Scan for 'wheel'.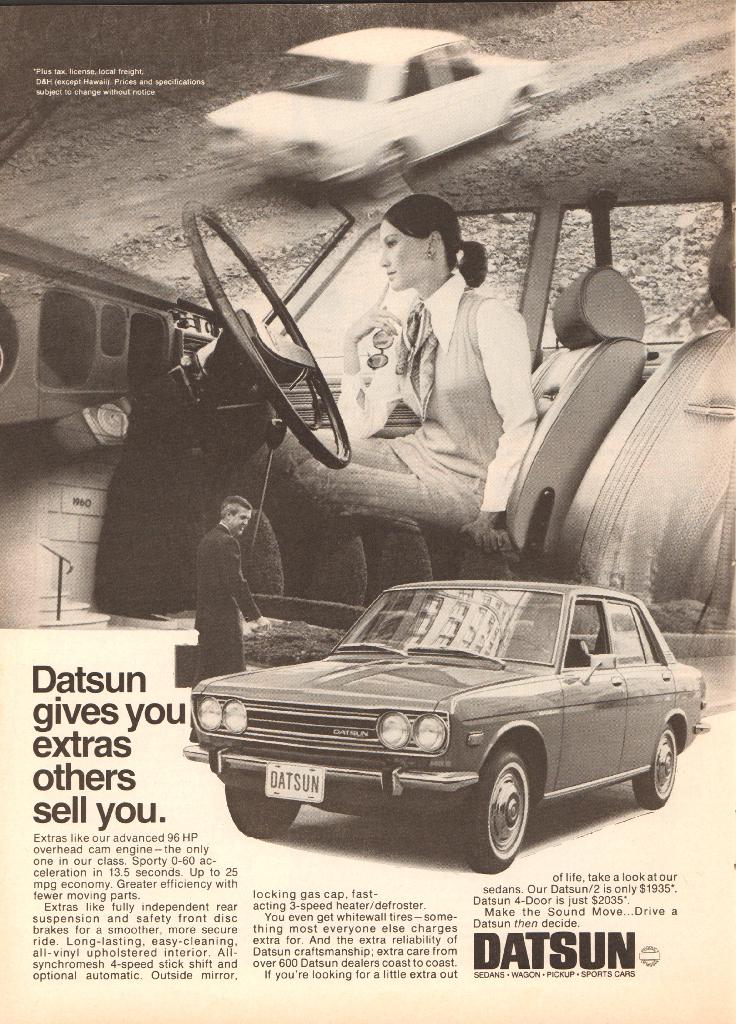
Scan result: BBox(228, 783, 305, 838).
